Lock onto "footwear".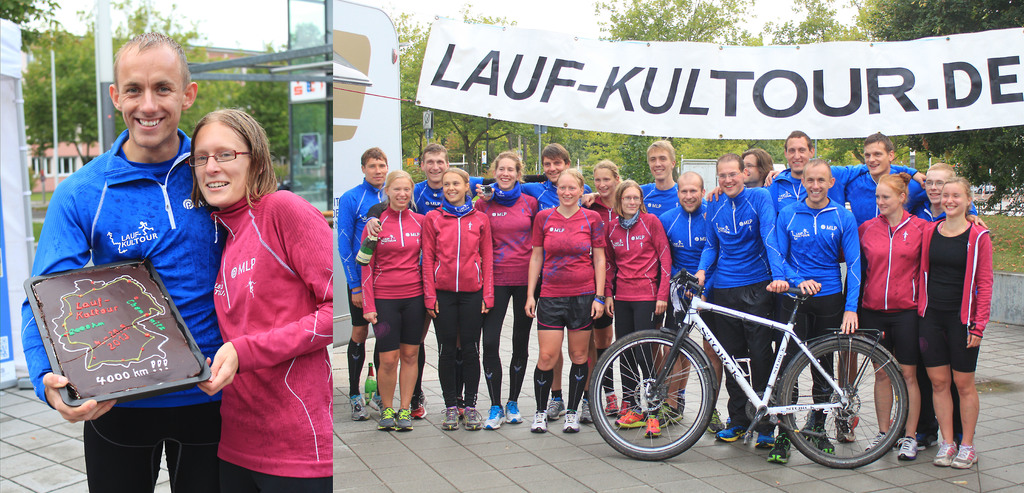
Locked: detection(371, 387, 382, 410).
